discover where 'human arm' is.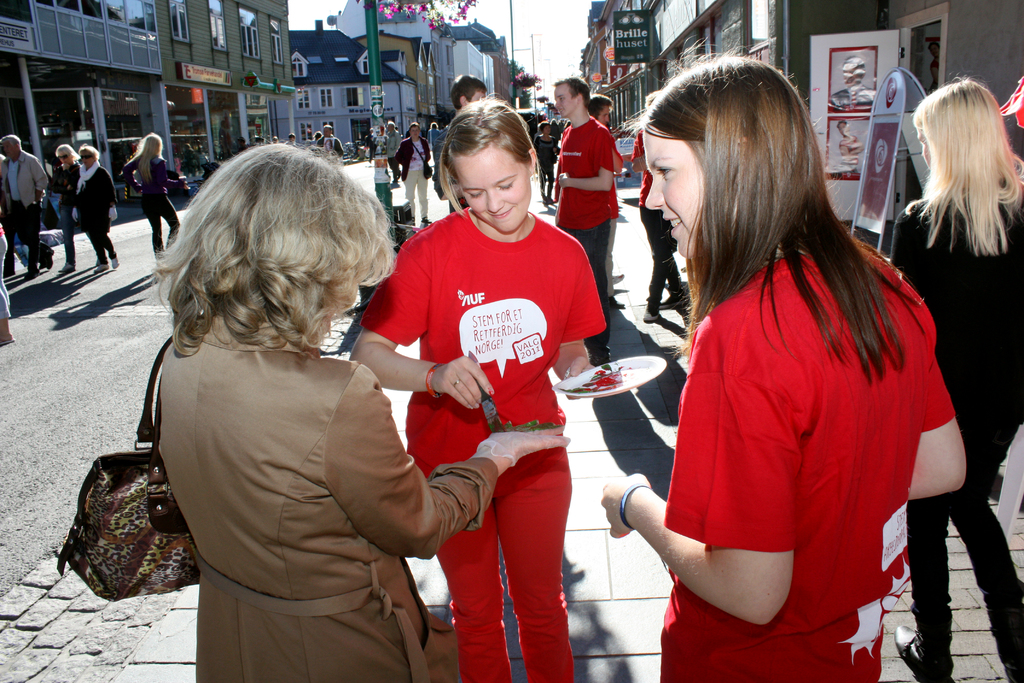
Discovered at [593, 312, 808, 629].
